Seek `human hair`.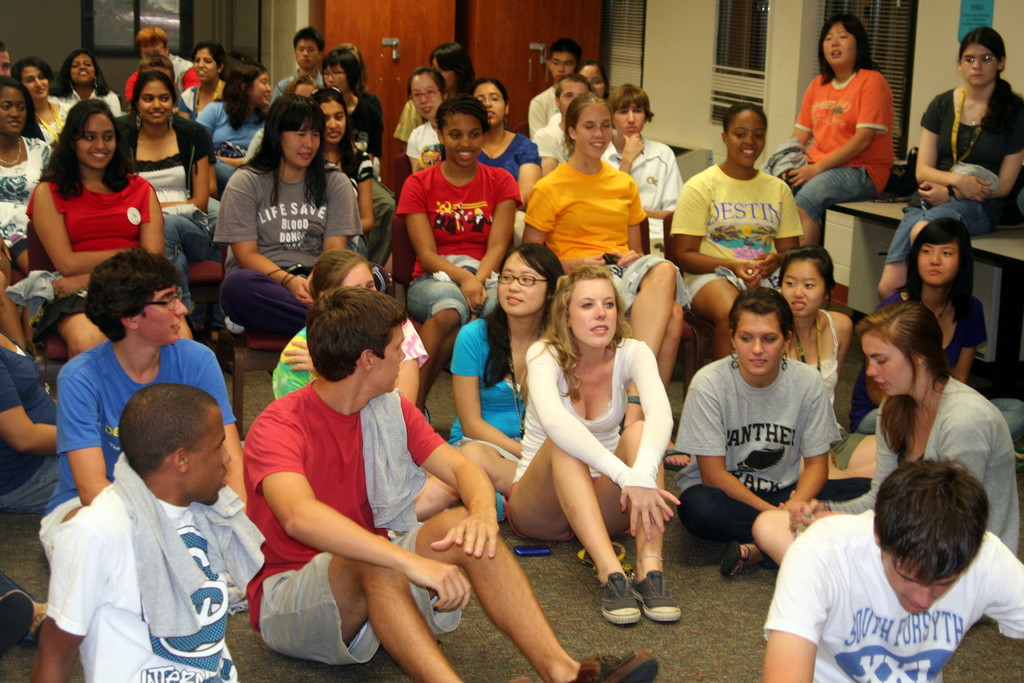
l=307, t=283, r=412, b=384.
